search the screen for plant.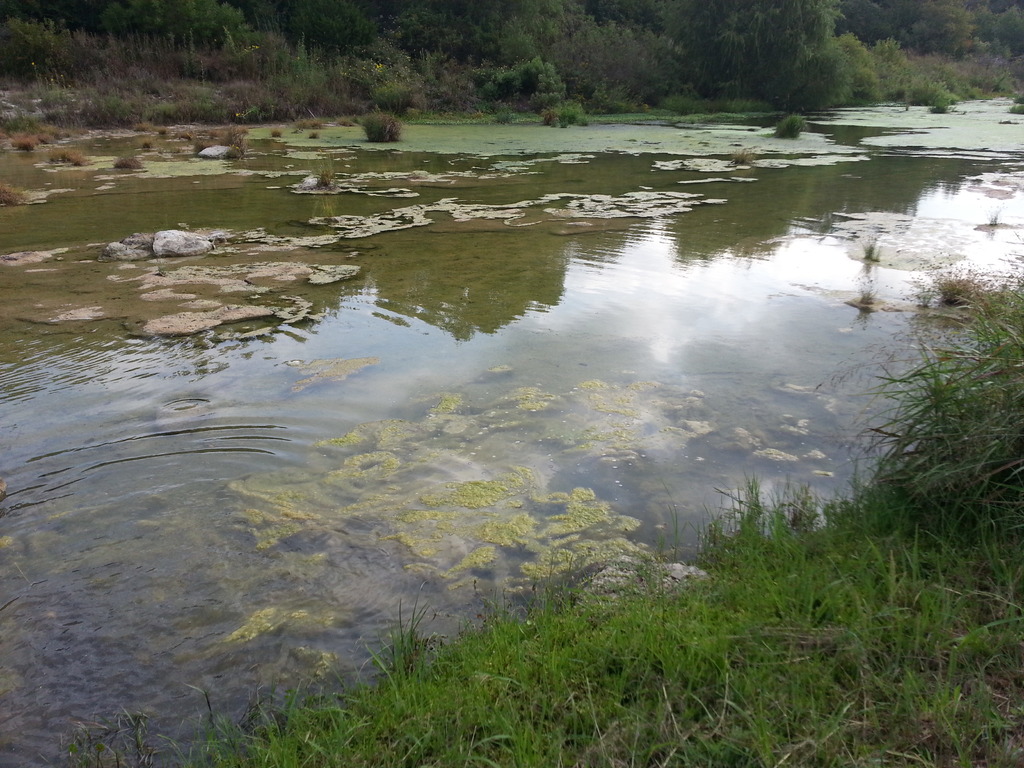
Found at {"x1": 1, "y1": 0, "x2": 1023, "y2": 148}.
